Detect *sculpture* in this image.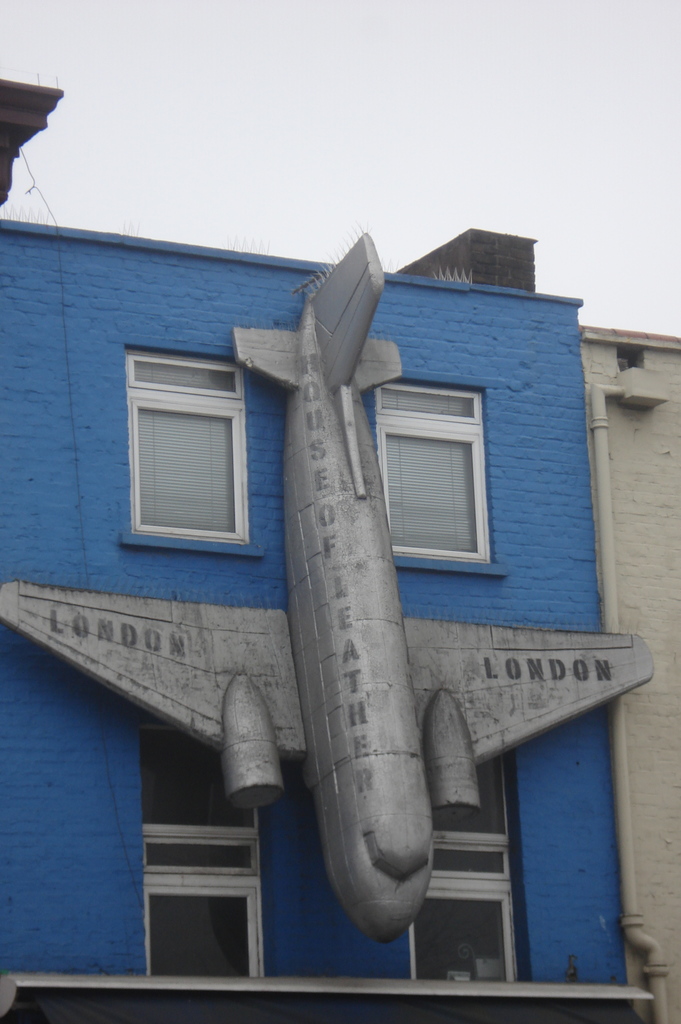
Detection: bbox=(0, 220, 680, 971).
